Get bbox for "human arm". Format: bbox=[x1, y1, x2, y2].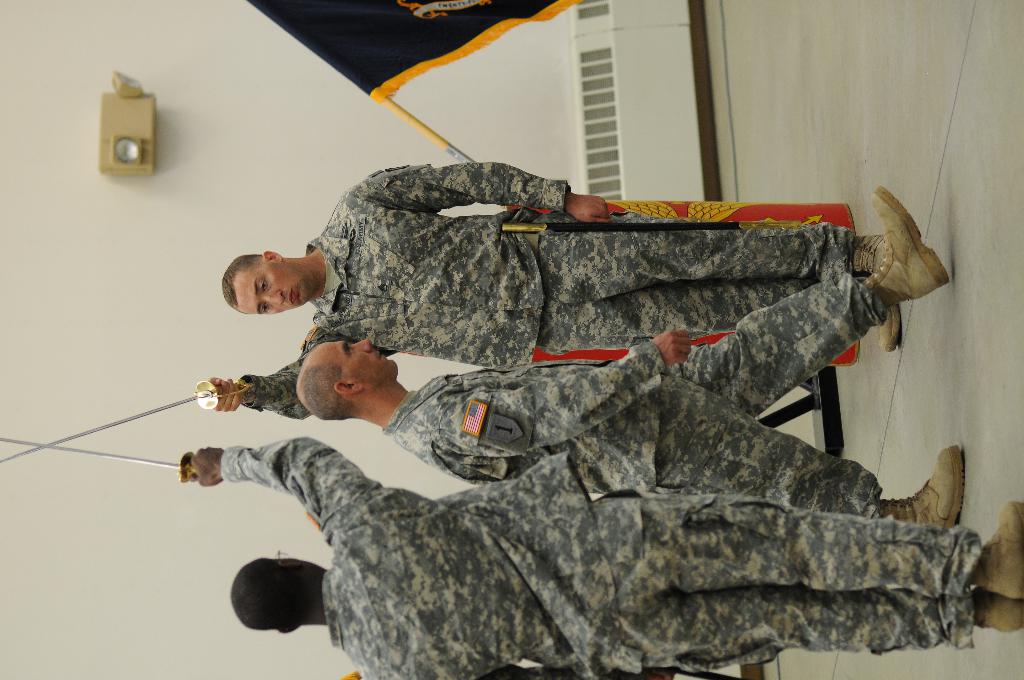
bbox=[192, 435, 375, 531].
